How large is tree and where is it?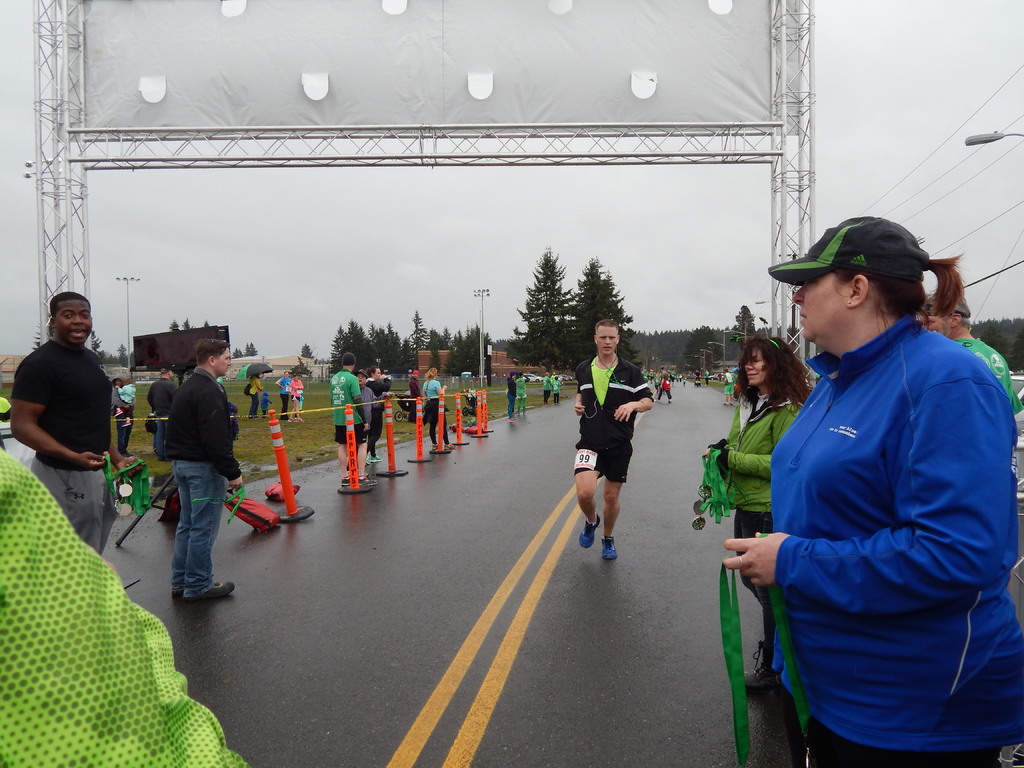
Bounding box: 569/253/632/375.
